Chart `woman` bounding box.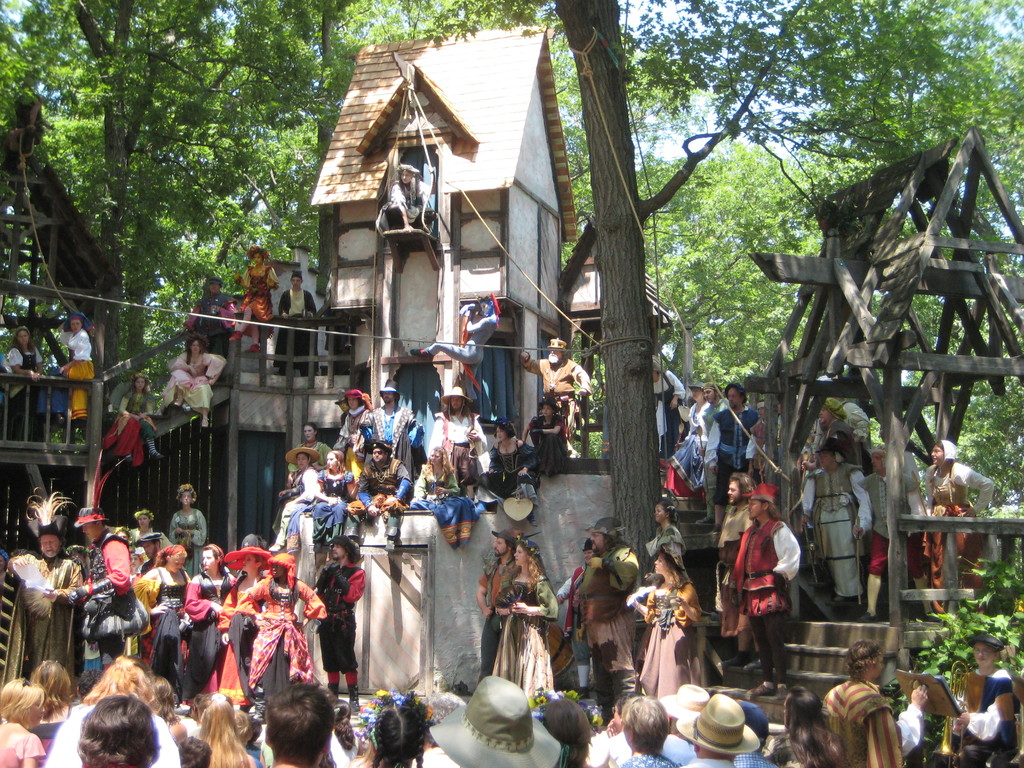
Charted: select_region(929, 636, 1017, 767).
